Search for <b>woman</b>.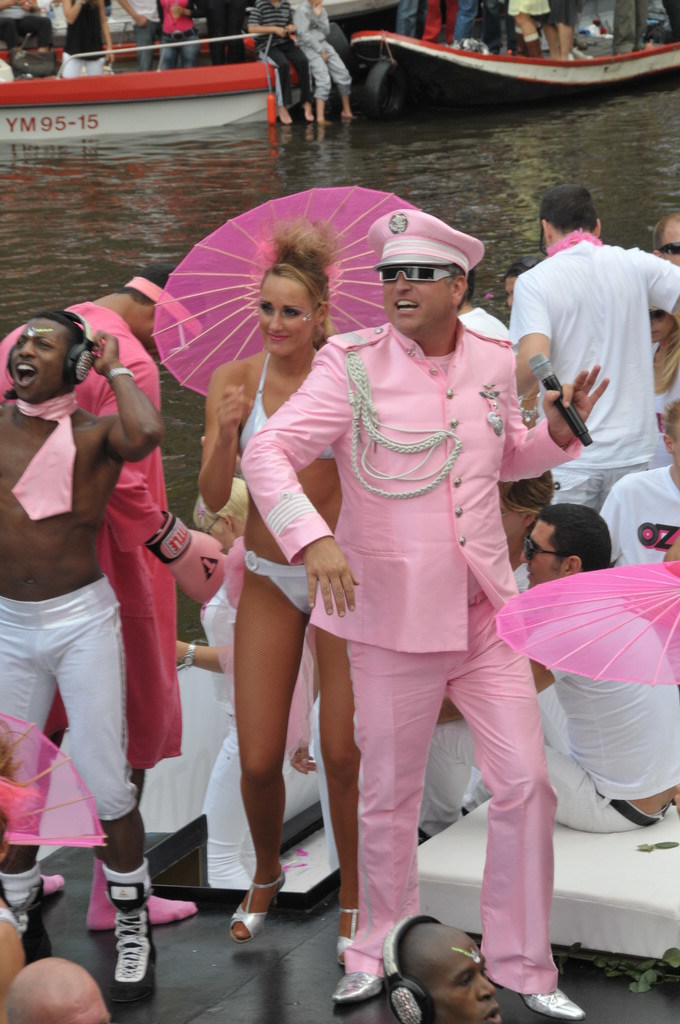
Found at box(307, 0, 362, 133).
